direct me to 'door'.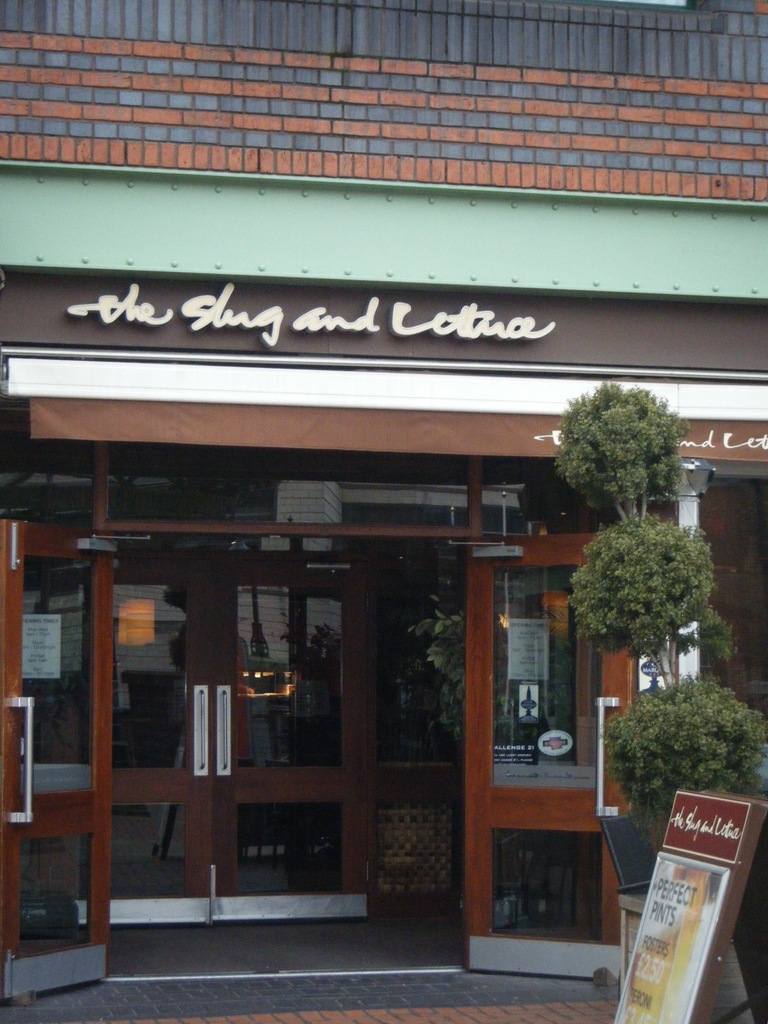
Direction: <bbox>455, 538, 627, 970</bbox>.
